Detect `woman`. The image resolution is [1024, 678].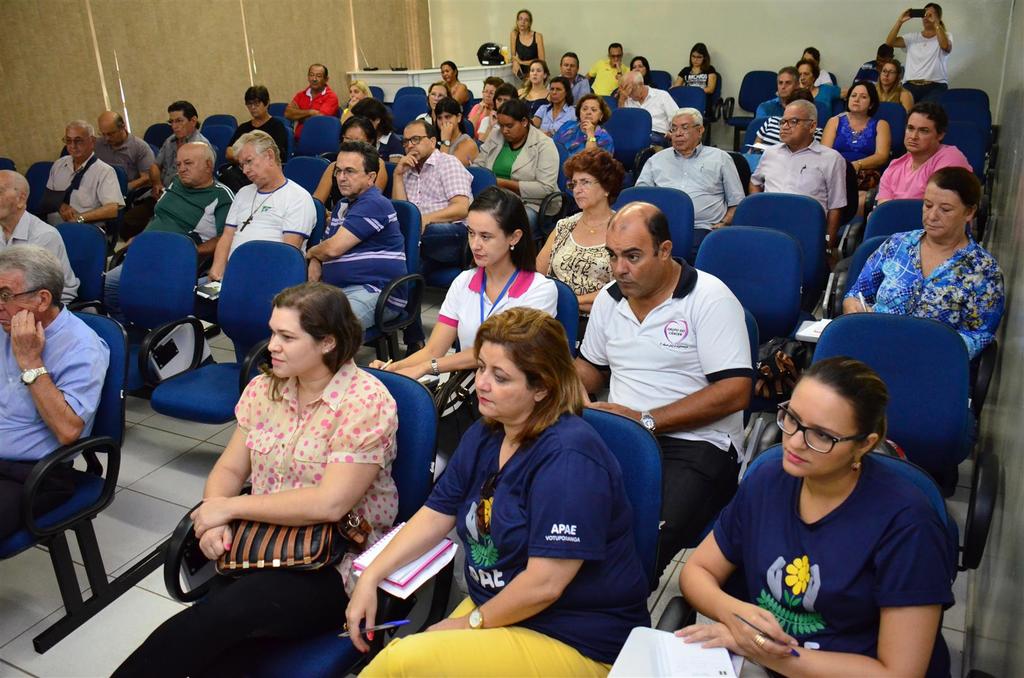
<bbox>348, 95, 406, 164</bbox>.
